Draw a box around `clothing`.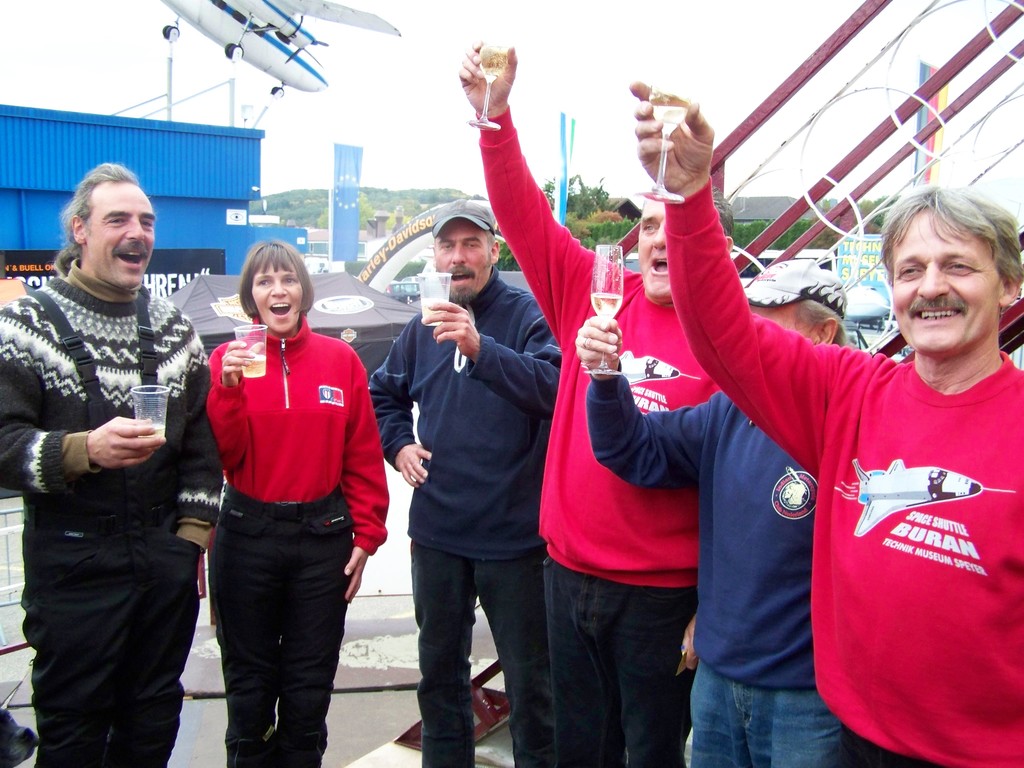
bbox(660, 177, 1023, 767).
